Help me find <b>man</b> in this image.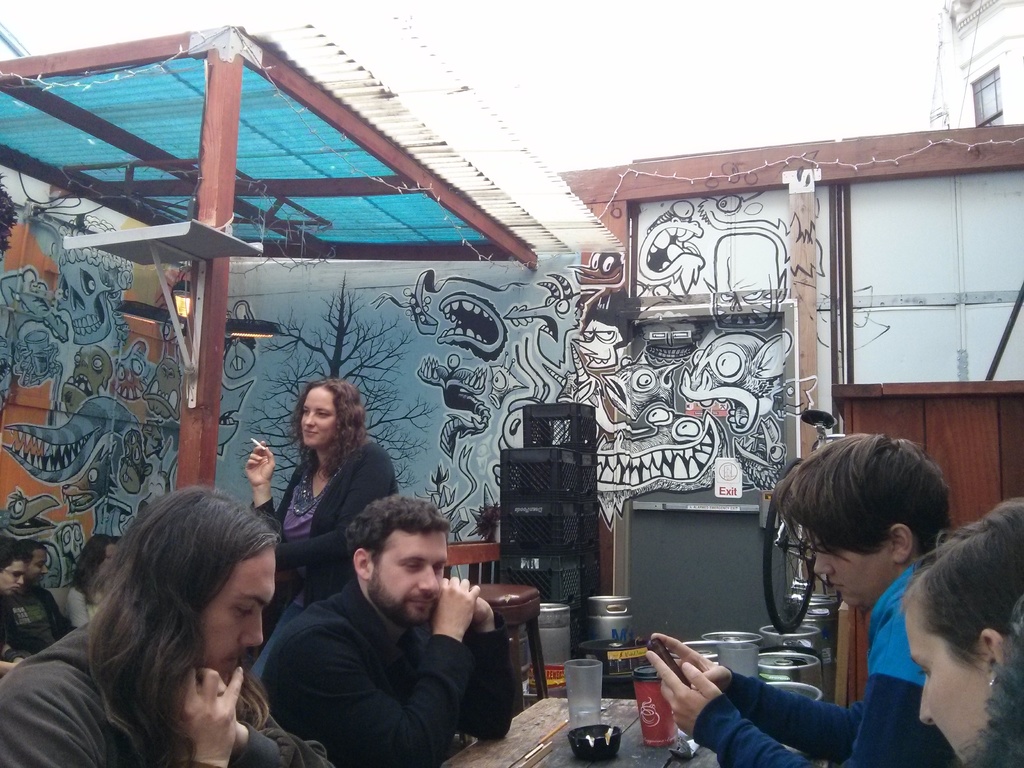
Found it: (x1=243, y1=520, x2=520, y2=760).
